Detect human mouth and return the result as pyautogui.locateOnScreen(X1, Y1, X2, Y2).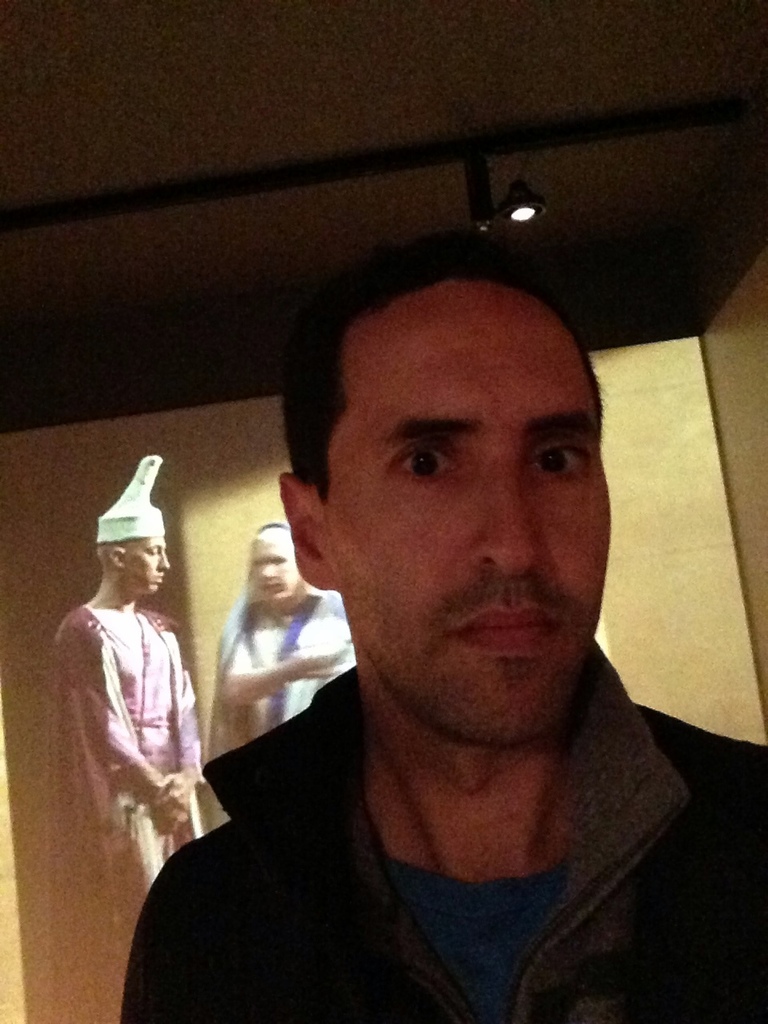
pyautogui.locateOnScreen(447, 599, 560, 654).
